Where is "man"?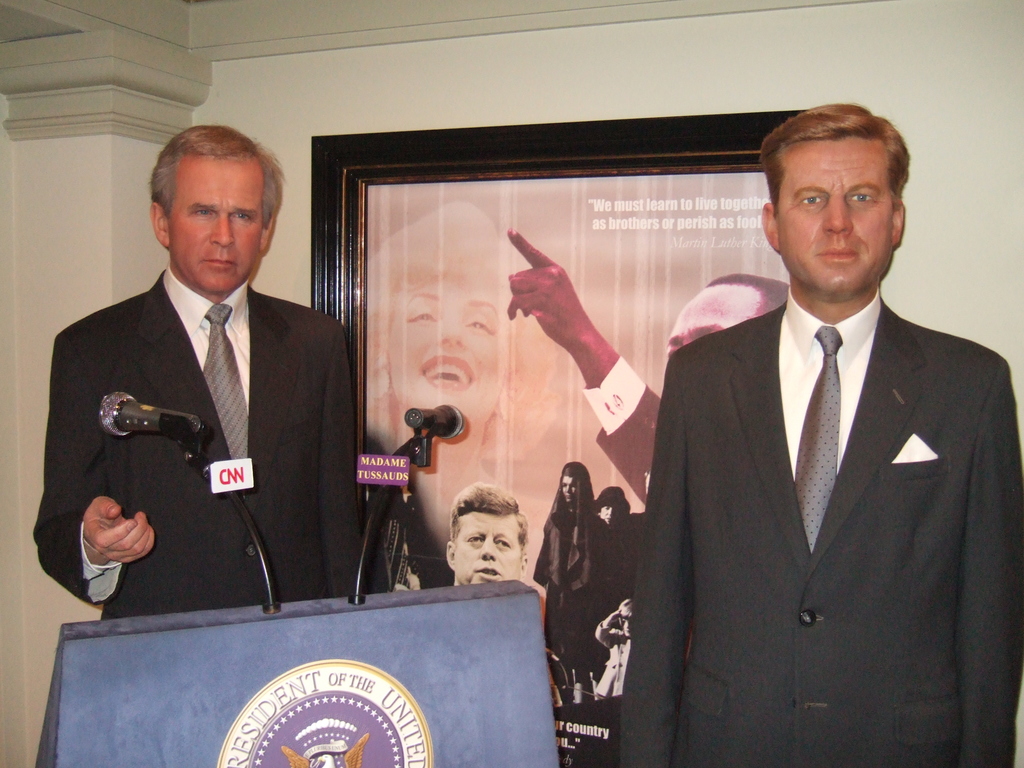
[x1=445, y1=484, x2=527, y2=580].
